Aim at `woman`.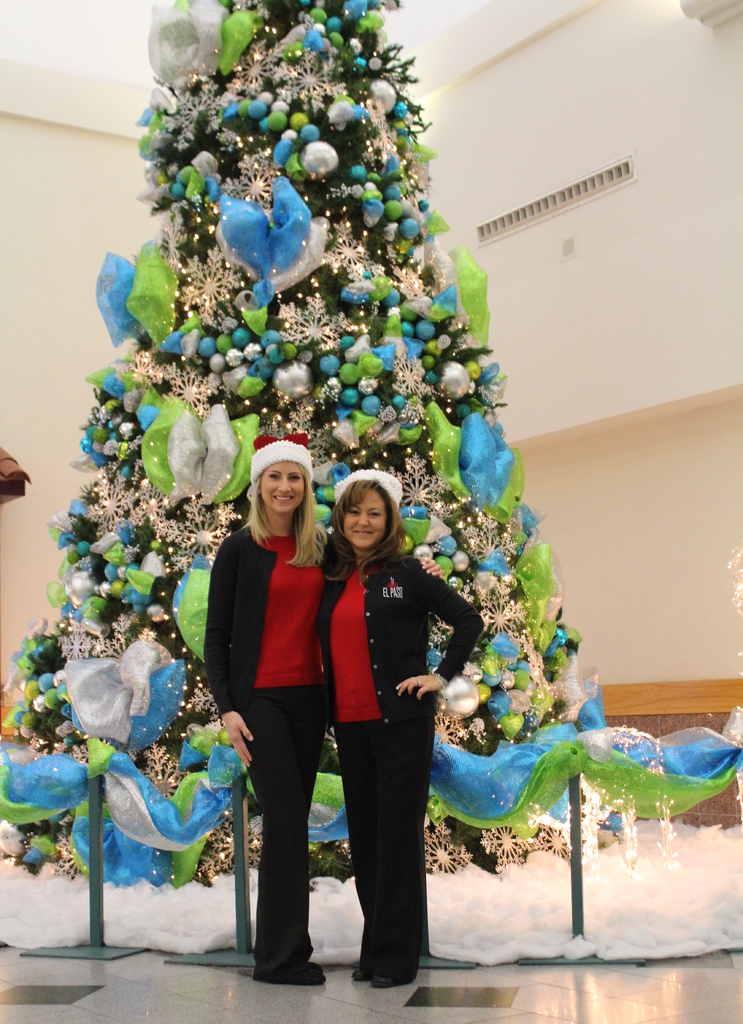
Aimed at l=202, t=435, r=326, b=975.
